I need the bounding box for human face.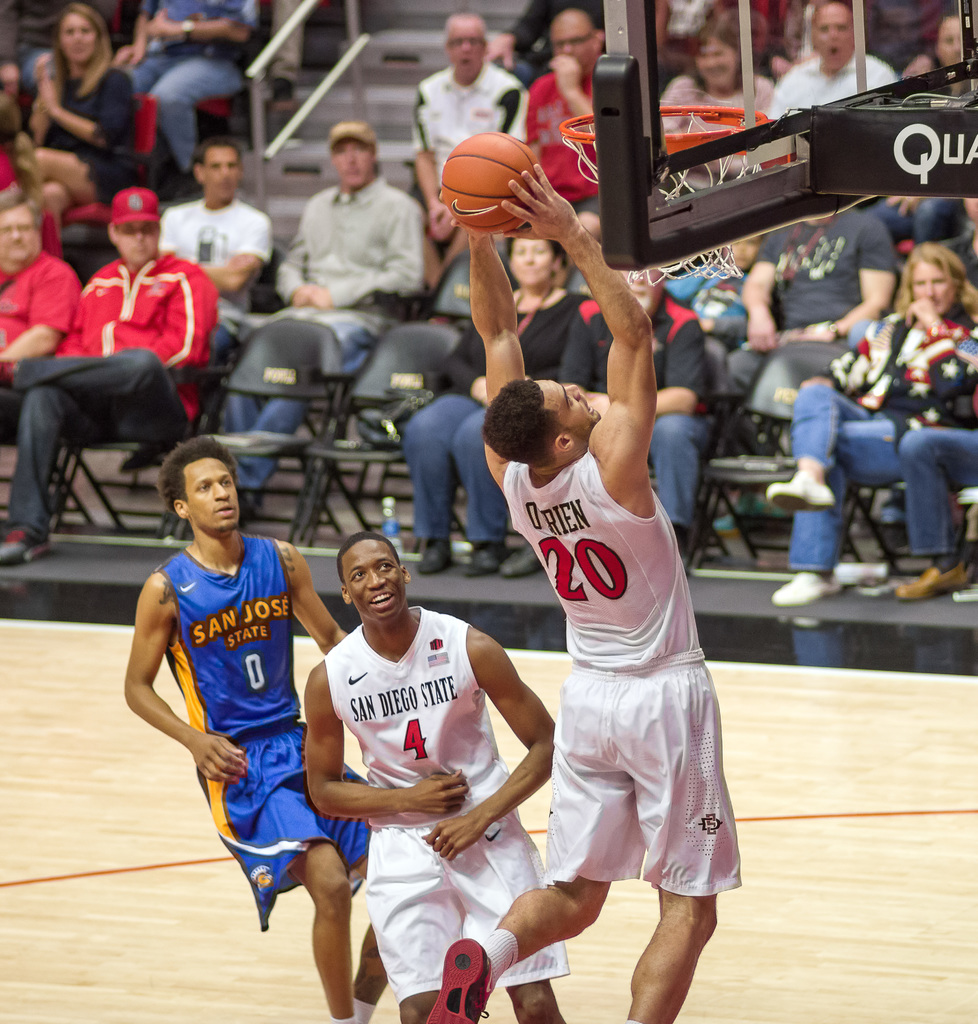
Here it is: [left=207, top=149, right=240, bottom=204].
